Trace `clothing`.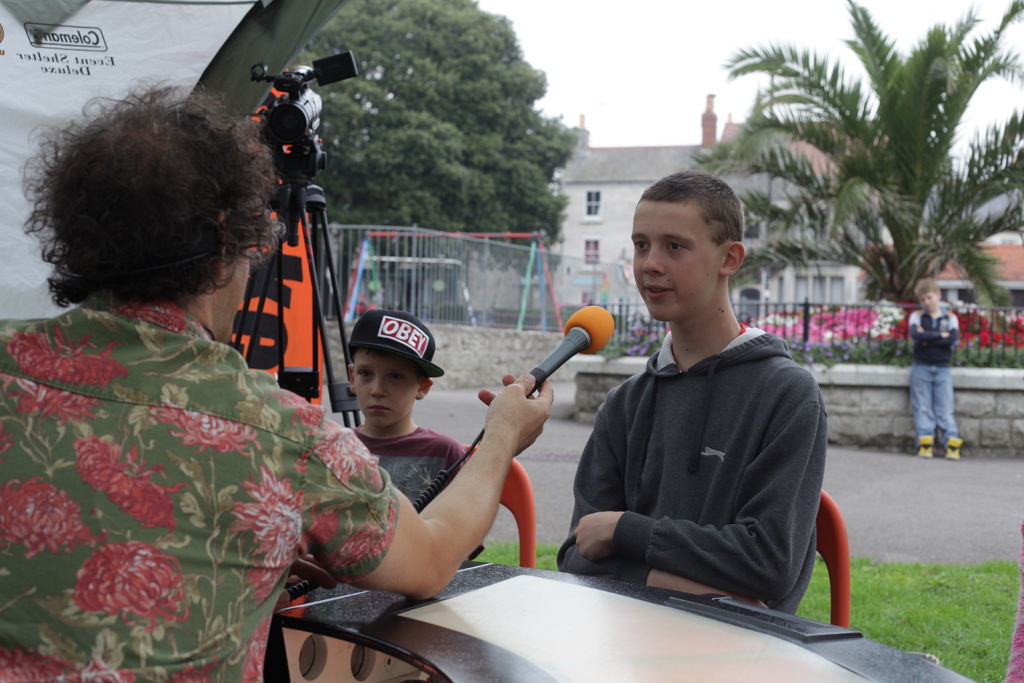
Traced to box=[906, 302, 957, 438].
